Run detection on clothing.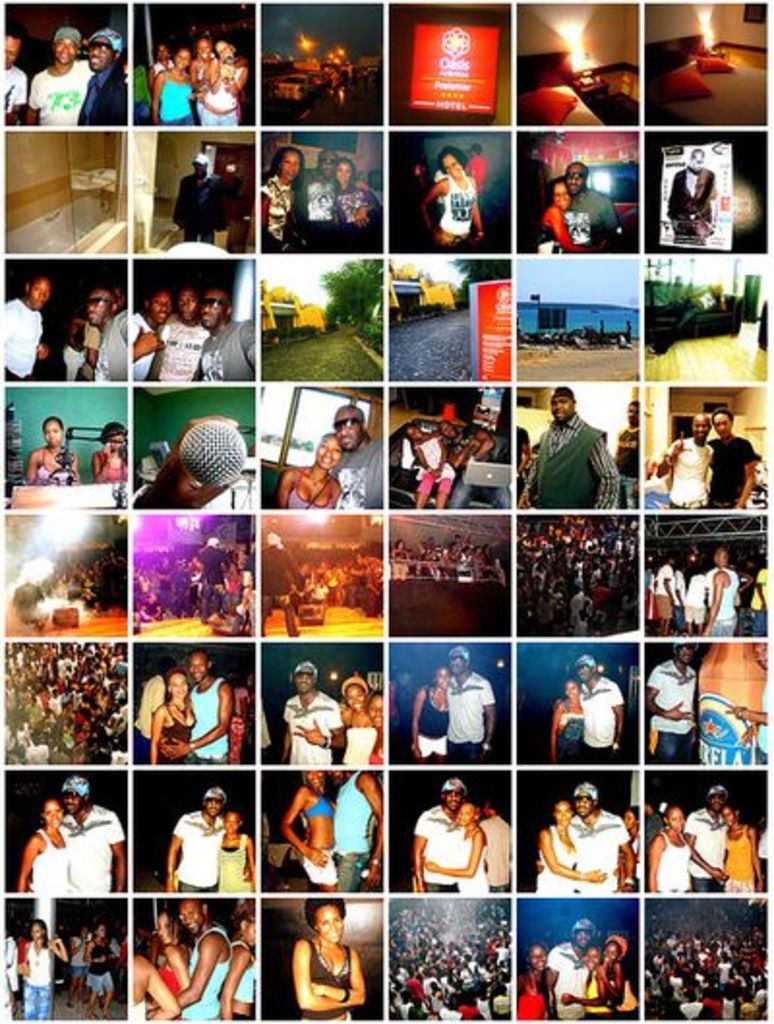
Result: (530,825,567,900).
